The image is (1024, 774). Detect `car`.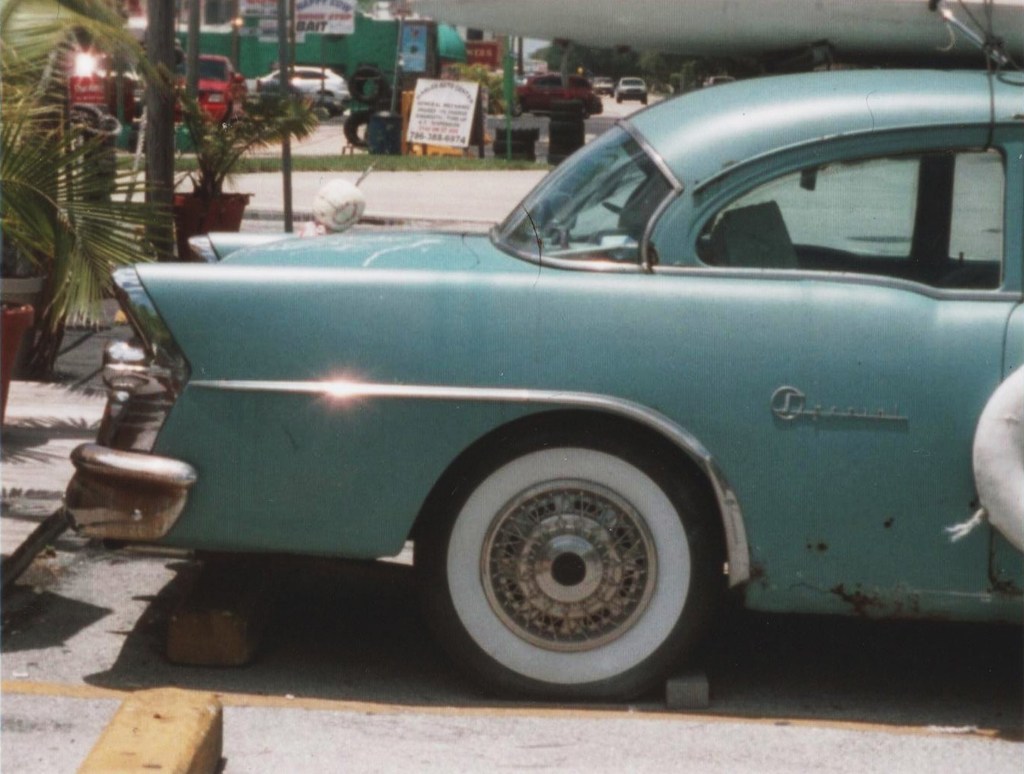
Detection: {"left": 510, "top": 69, "right": 601, "bottom": 118}.
